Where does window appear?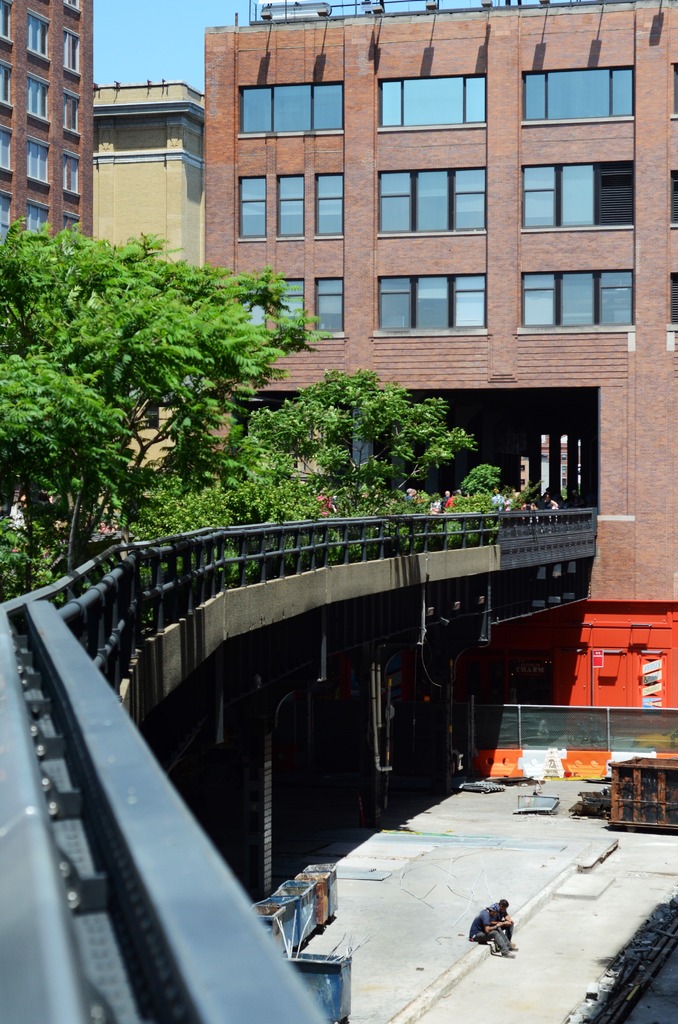
Appears at [x1=516, y1=268, x2=635, y2=334].
